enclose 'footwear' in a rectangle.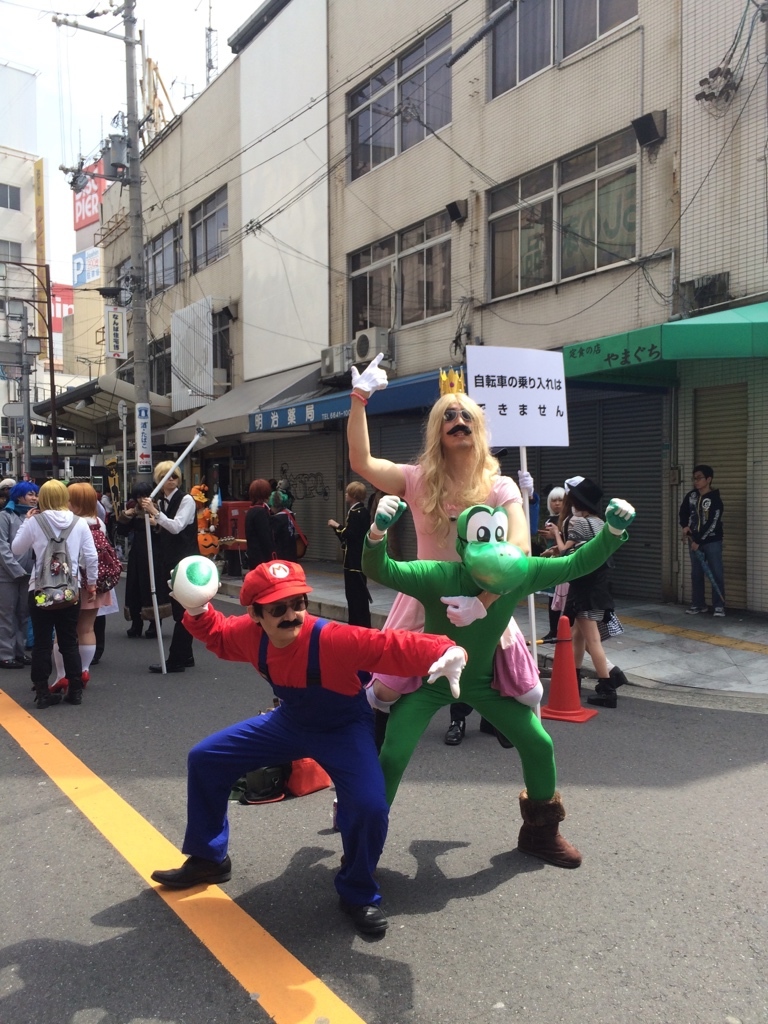
<region>65, 689, 83, 703</region>.
